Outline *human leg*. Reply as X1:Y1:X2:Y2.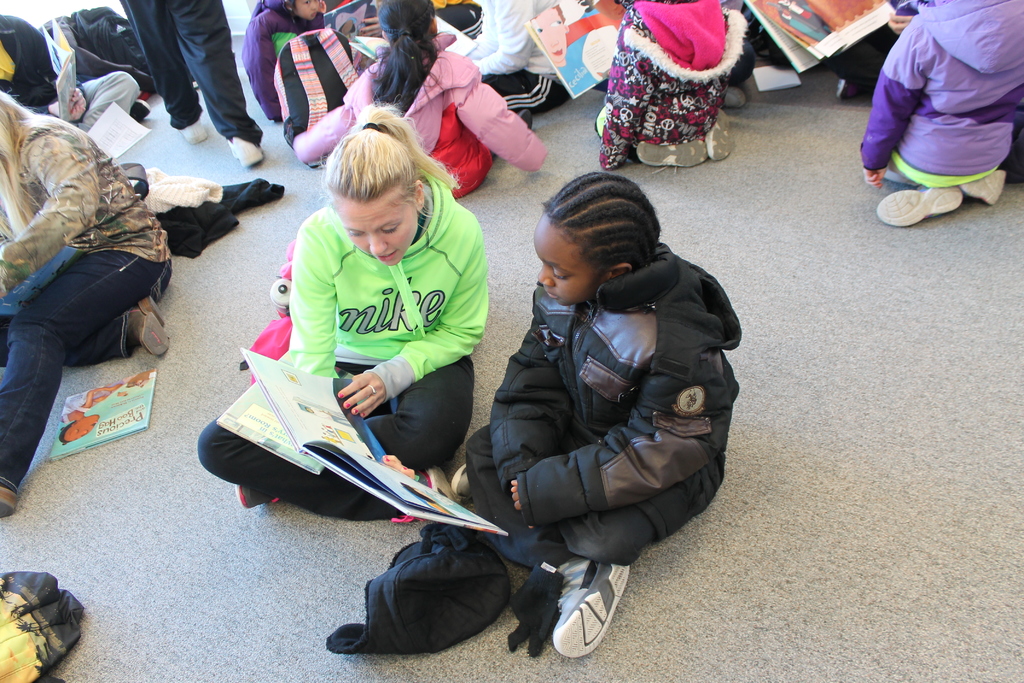
575:479:723:545.
